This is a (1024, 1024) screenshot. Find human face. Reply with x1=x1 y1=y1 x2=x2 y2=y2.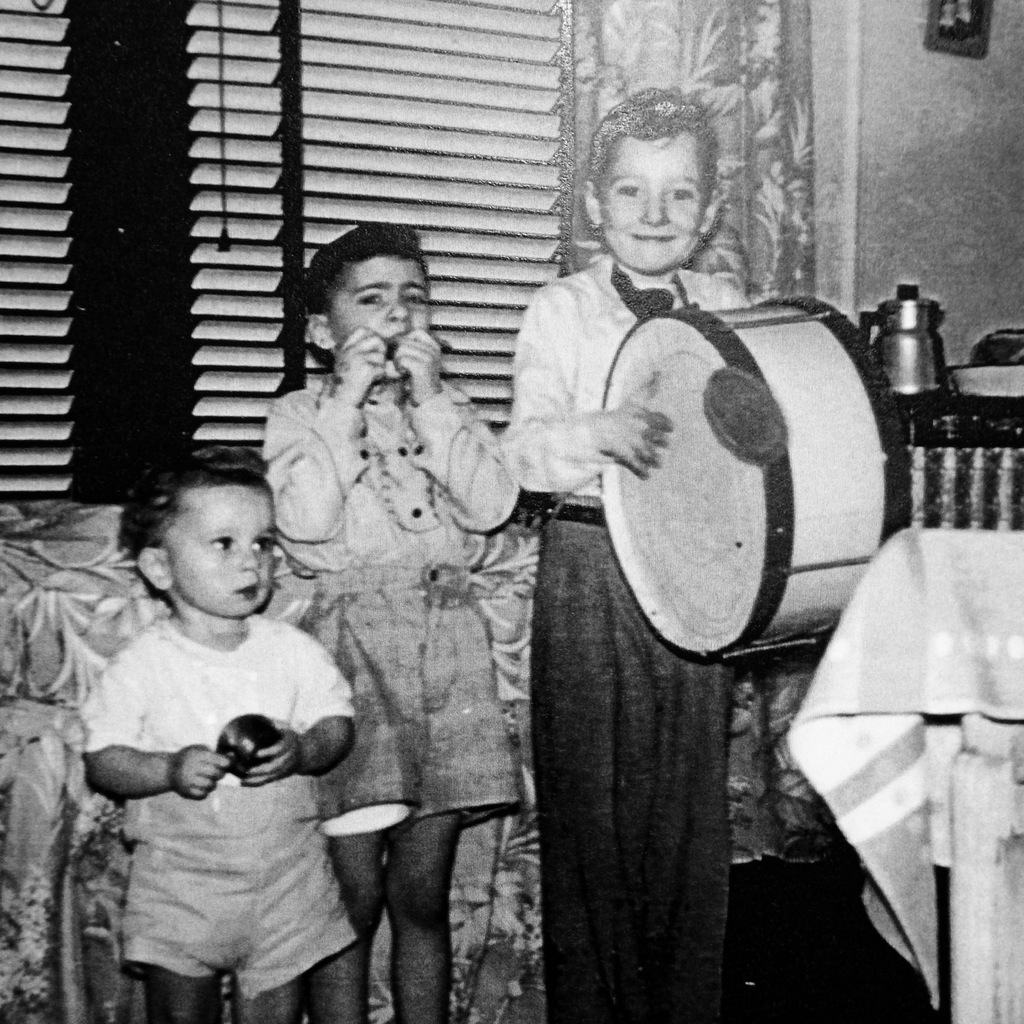
x1=325 y1=255 x2=431 y2=376.
